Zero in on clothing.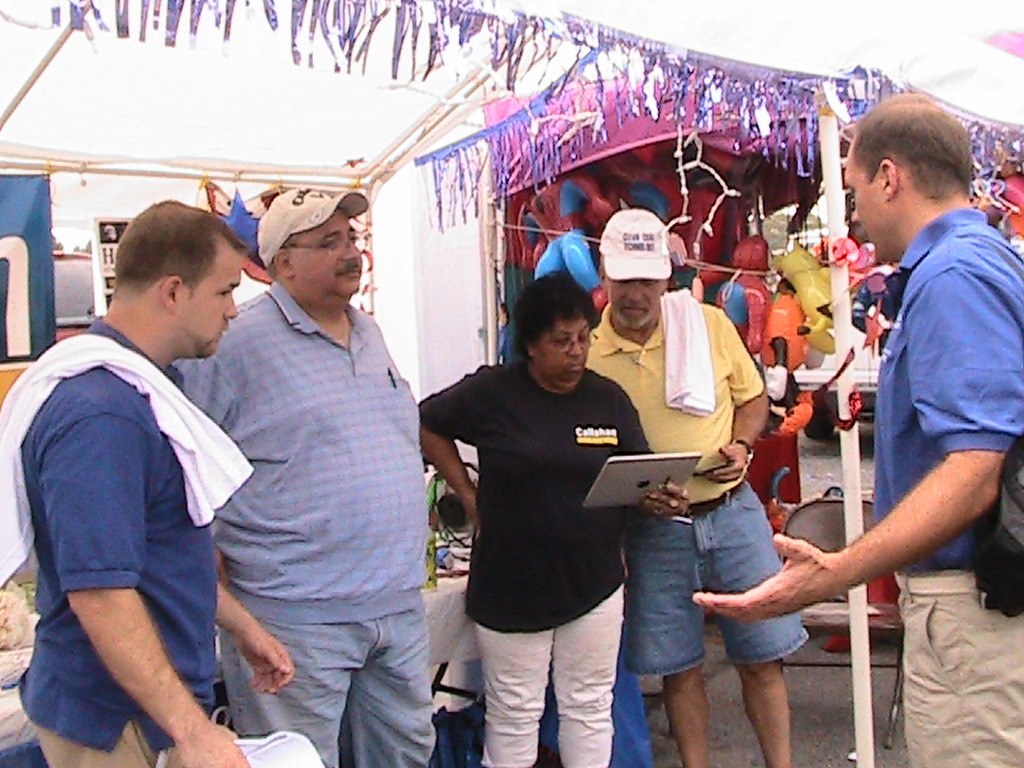
Zeroed in: {"left": 869, "top": 209, "right": 1023, "bottom": 767}.
